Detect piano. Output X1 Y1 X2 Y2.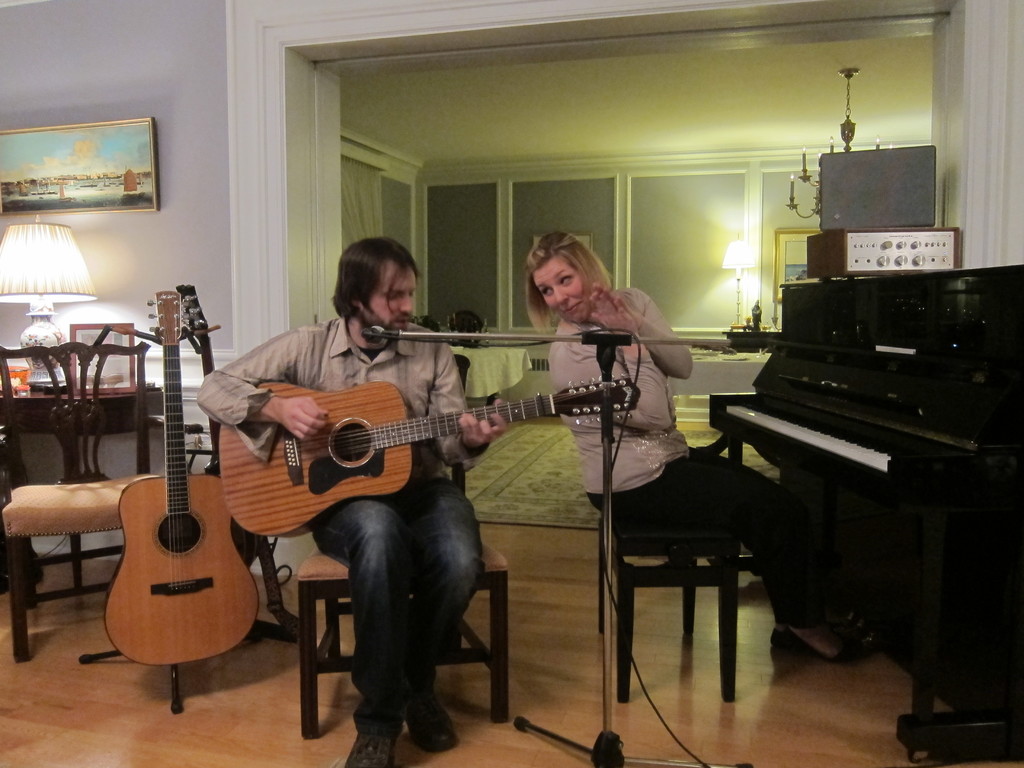
707 269 1023 767.
